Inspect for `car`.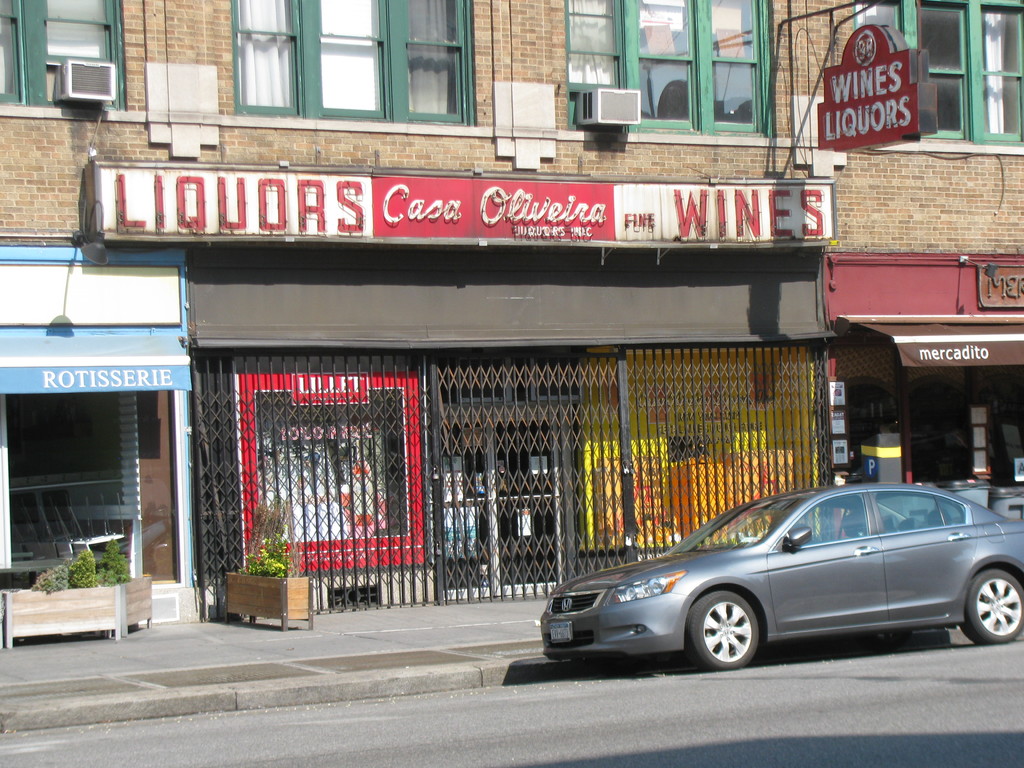
Inspection: box=[530, 484, 1023, 675].
